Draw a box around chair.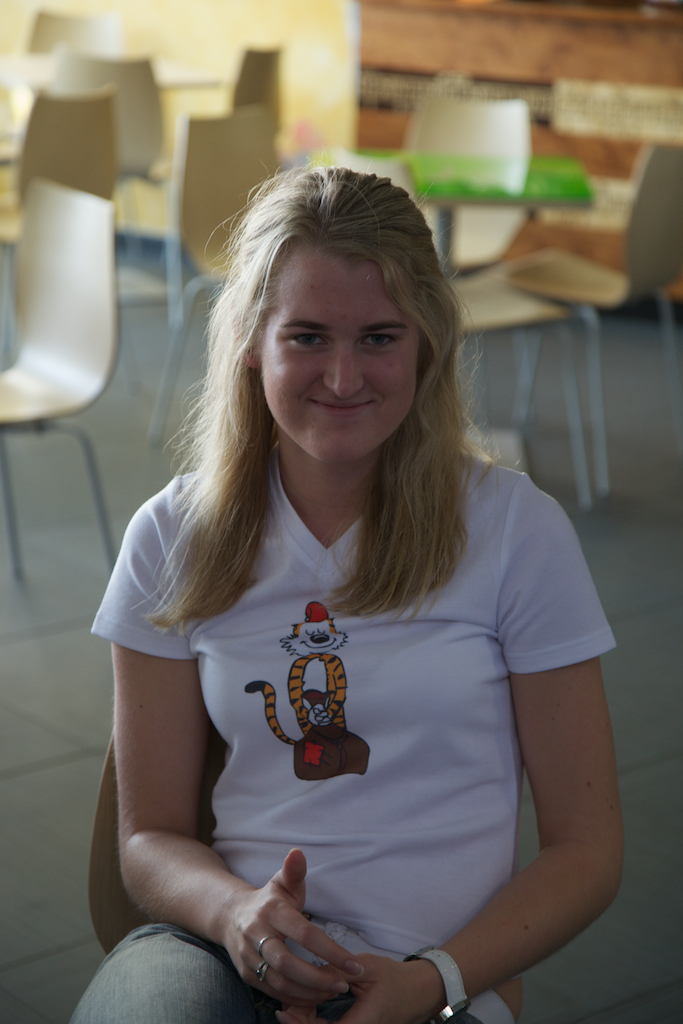
307:150:591:517.
